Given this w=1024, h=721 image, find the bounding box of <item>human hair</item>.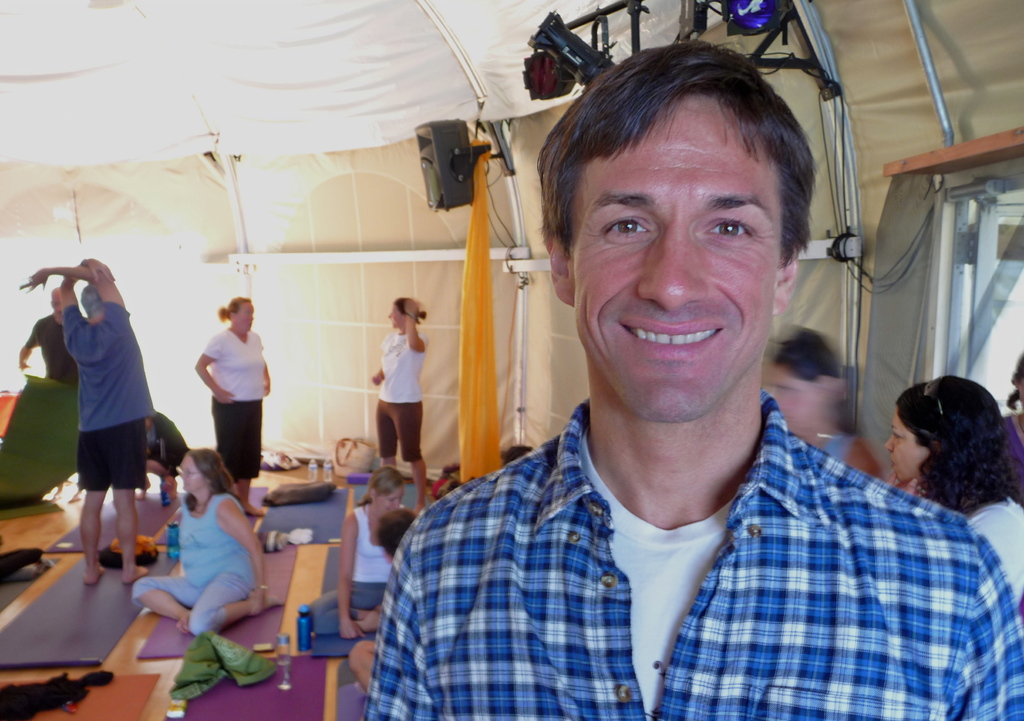
(436, 477, 461, 502).
